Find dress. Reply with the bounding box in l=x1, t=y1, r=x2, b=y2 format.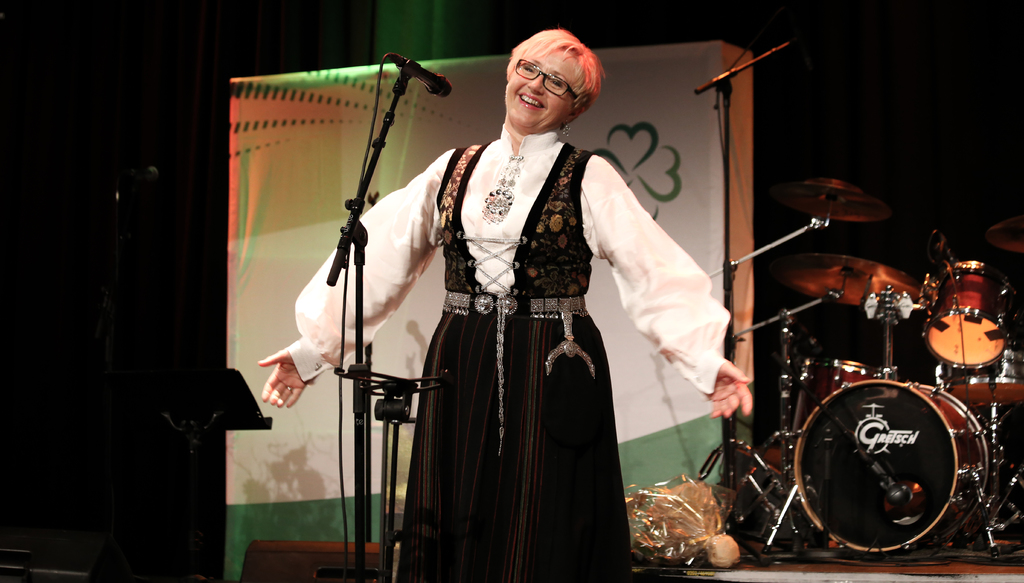
l=287, t=118, r=732, b=582.
